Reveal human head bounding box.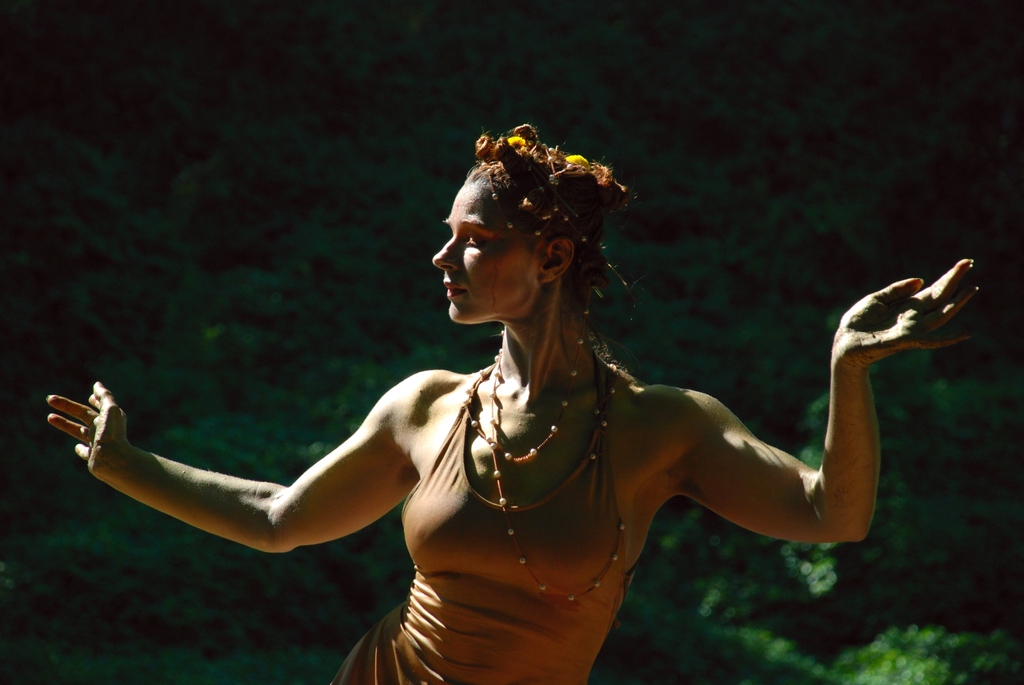
Revealed: [x1=429, y1=136, x2=635, y2=335].
